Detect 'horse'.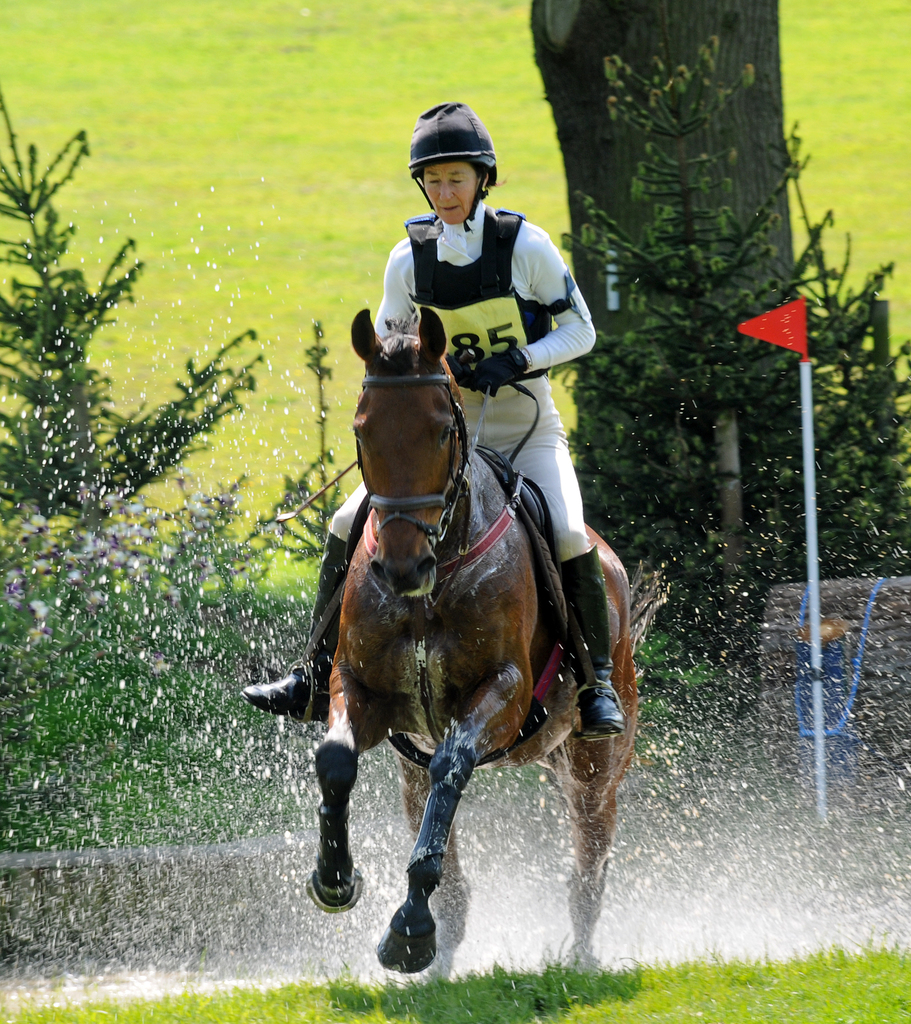
Detected at select_region(299, 300, 640, 977).
